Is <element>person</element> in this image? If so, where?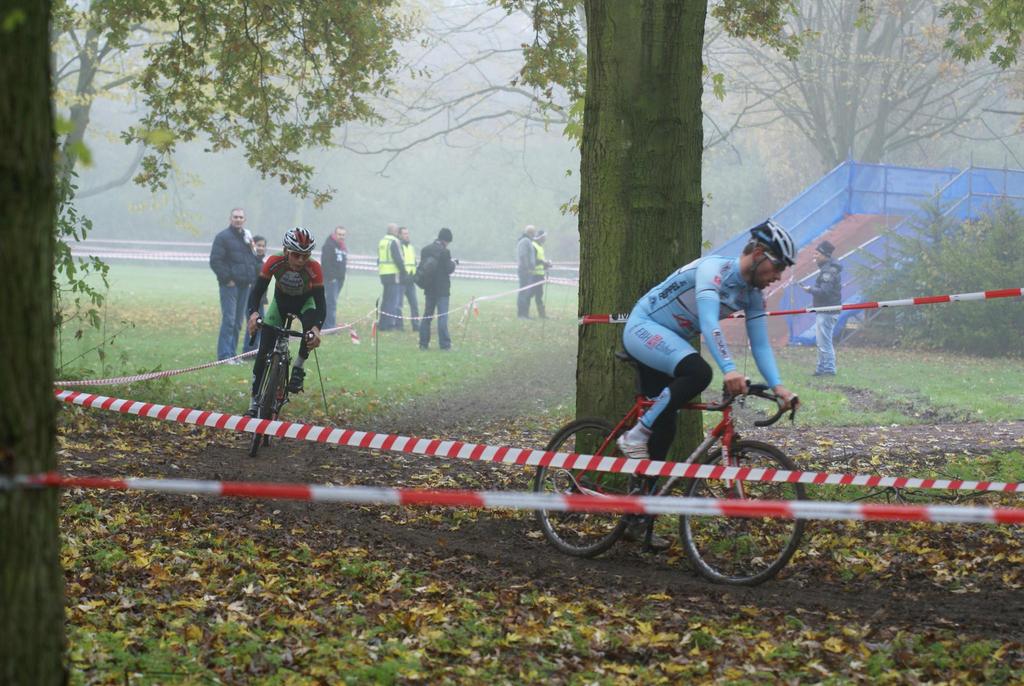
Yes, at BBox(321, 230, 346, 330).
